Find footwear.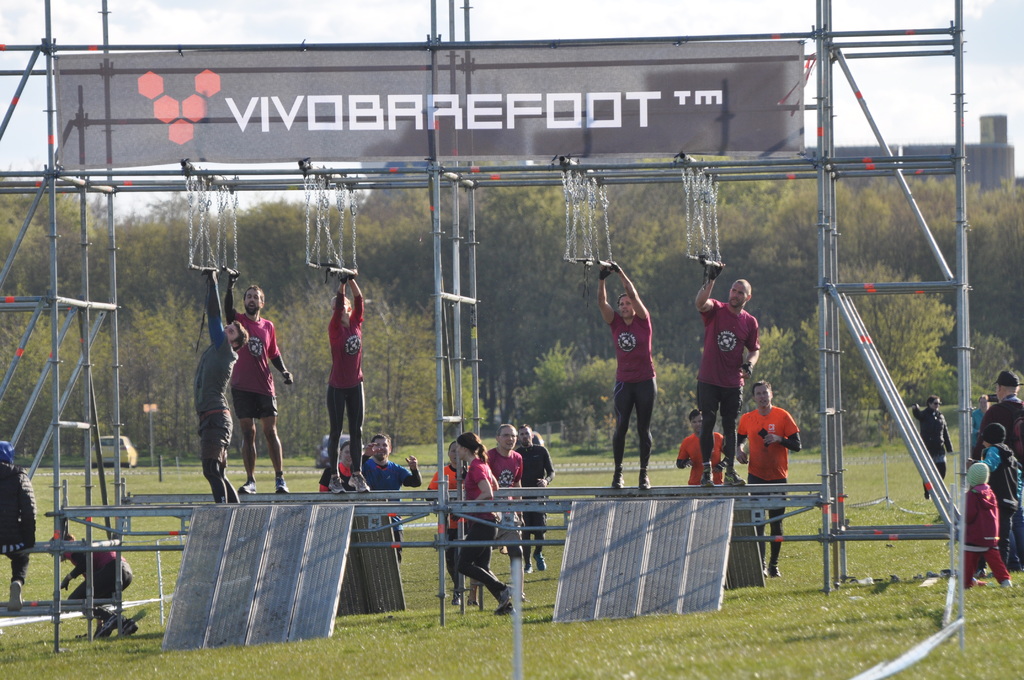
bbox=(346, 471, 371, 492).
